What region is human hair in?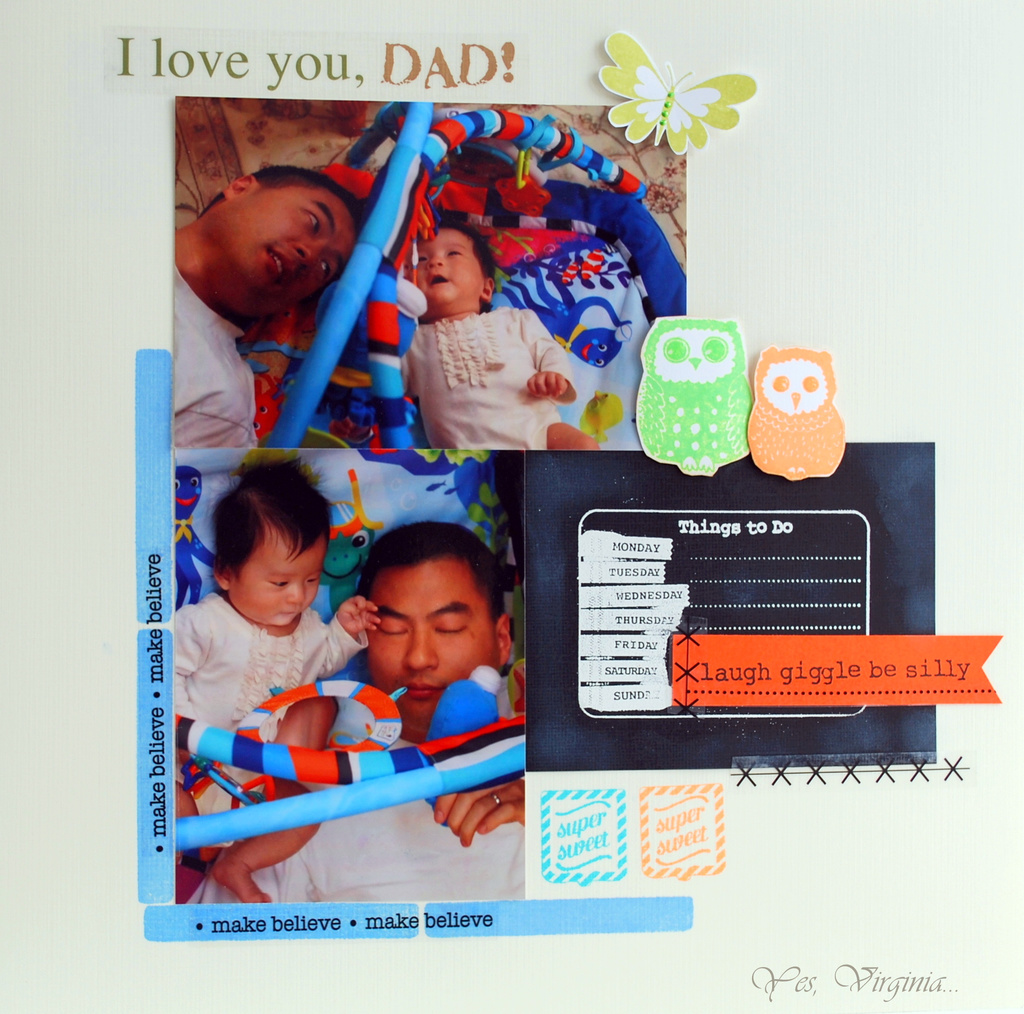
<region>355, 520, 511, 610</region>.
